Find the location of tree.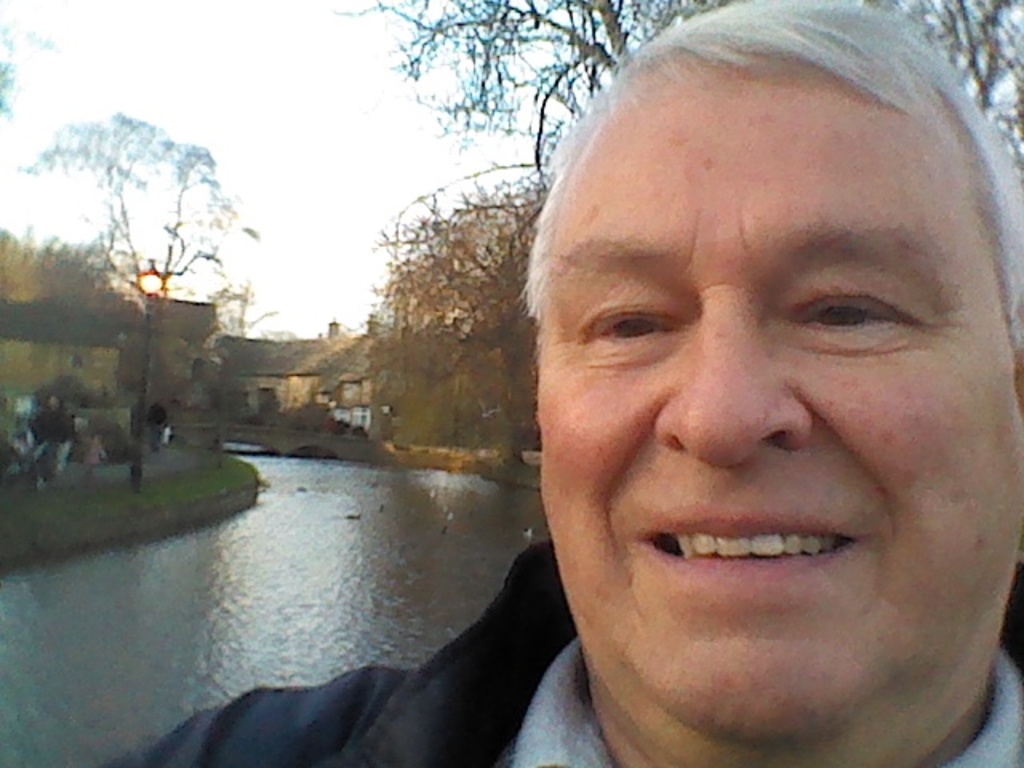
Location: pyautogui.locateOnScreen(382, 179, 584, 466).
